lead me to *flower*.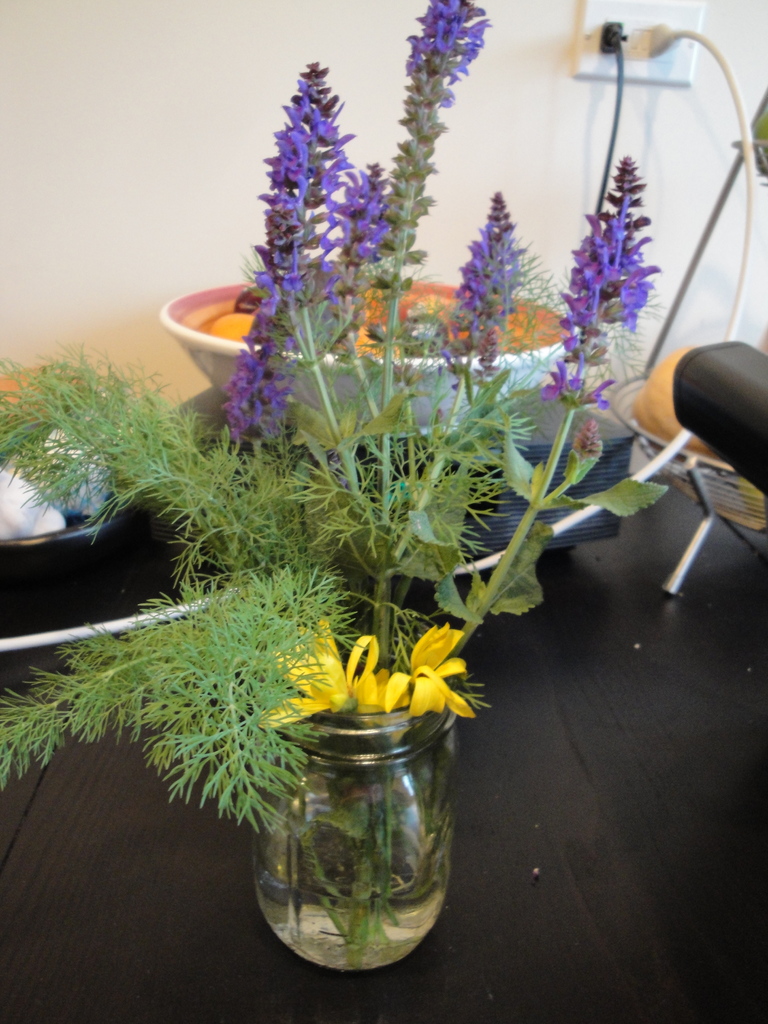
Lead to BBox(448, 193, 515, 387).
